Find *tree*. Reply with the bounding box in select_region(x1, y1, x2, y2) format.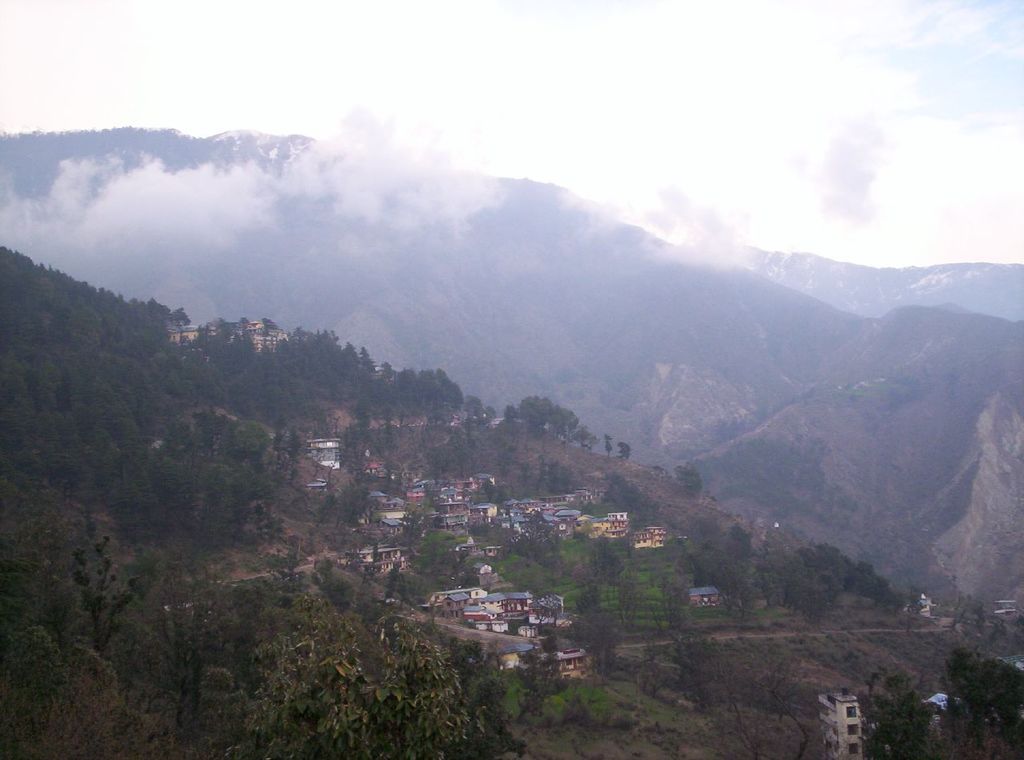
select_region(944, 646, 1023, 759).
